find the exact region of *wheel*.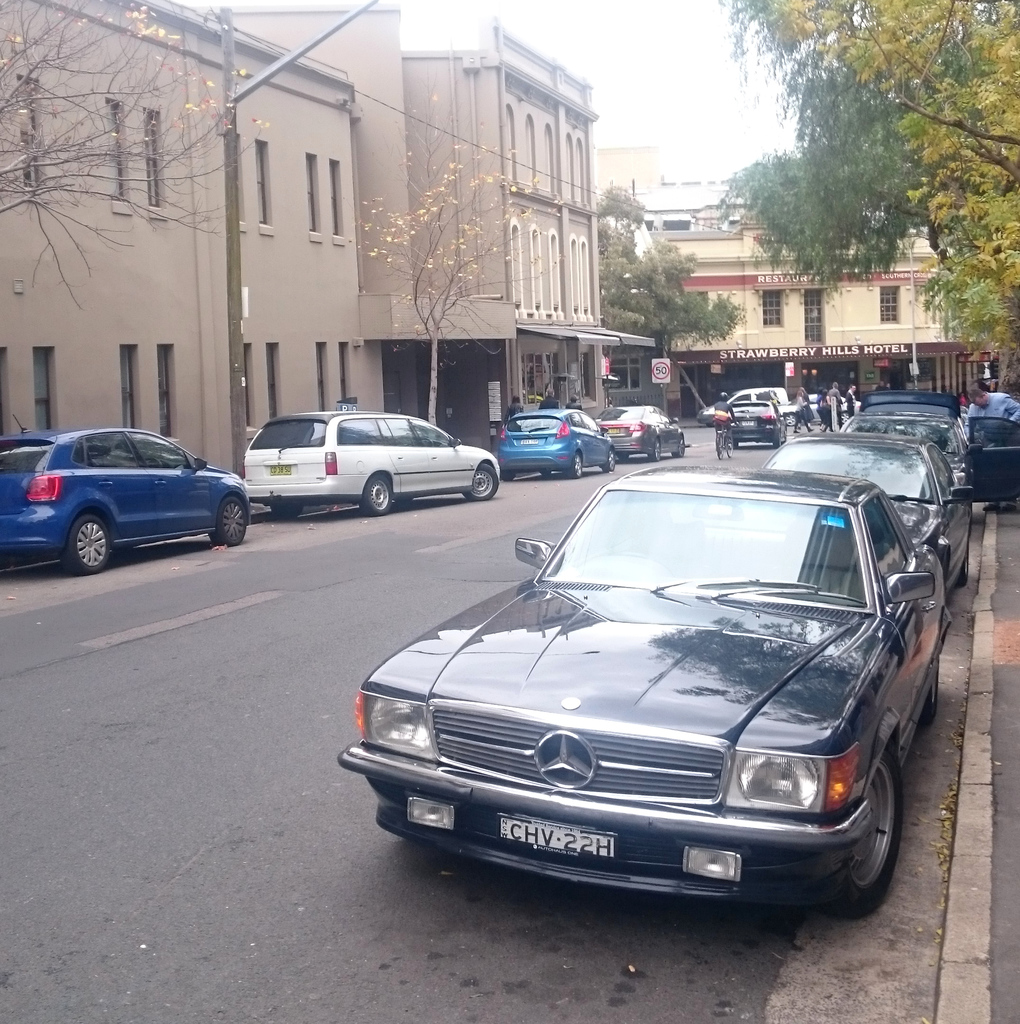
Exact region: region(207, 496, 248, 547).
